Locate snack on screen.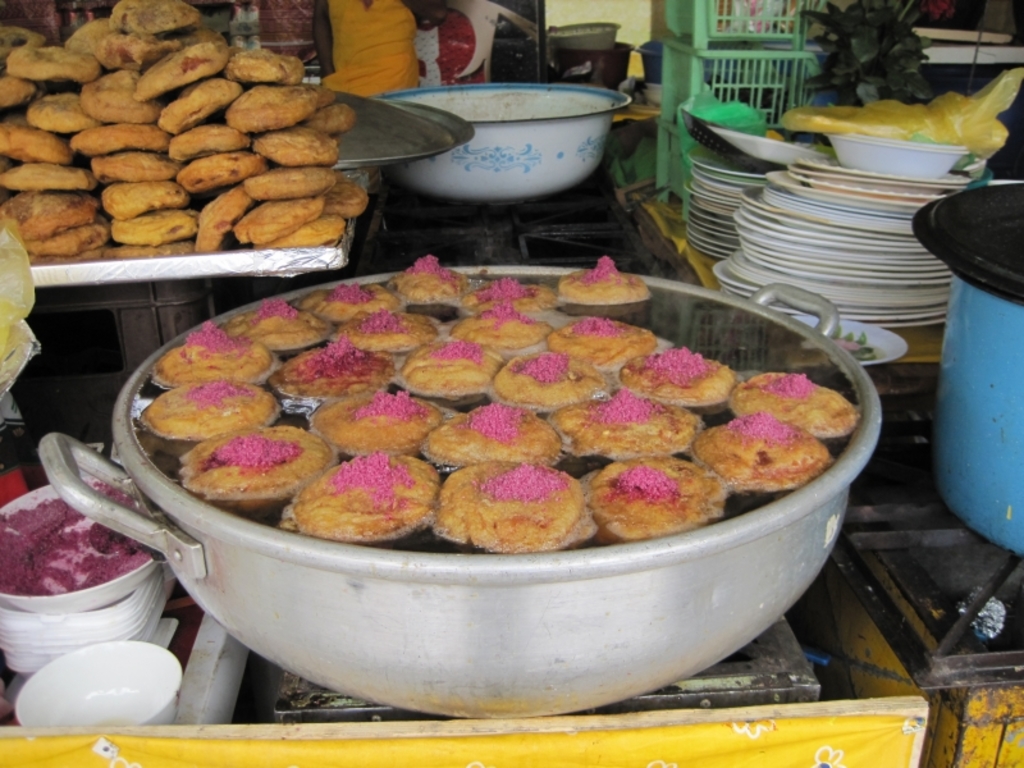
On screen at pyautogui.locateOnScreen(493, 349, 605, 404).
